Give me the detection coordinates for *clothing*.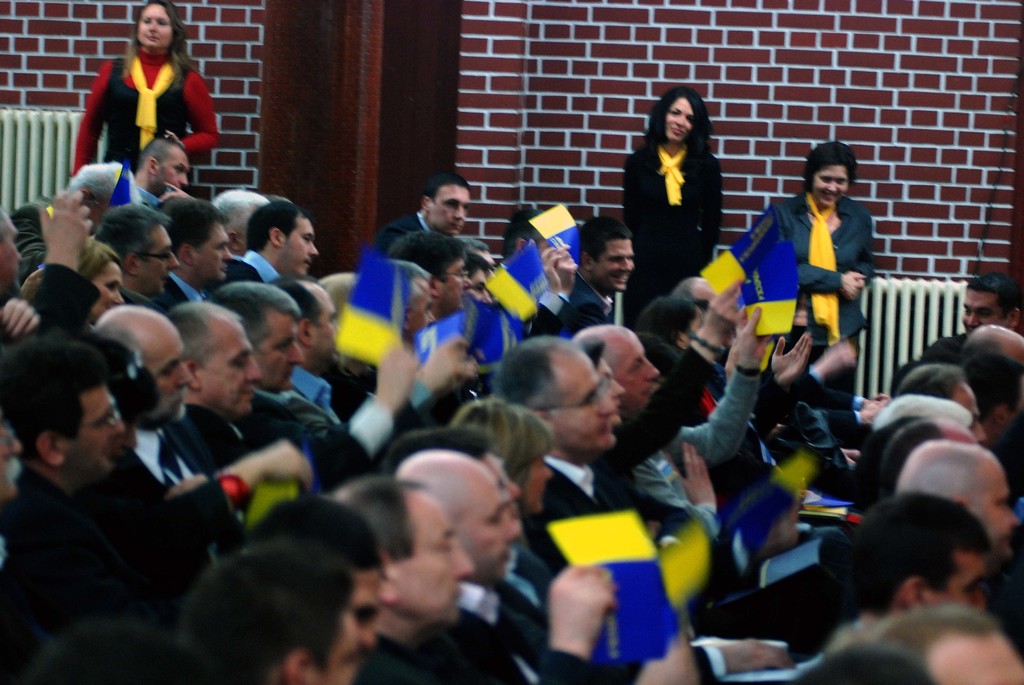
<region>295, 352, 349, 427</region>.
